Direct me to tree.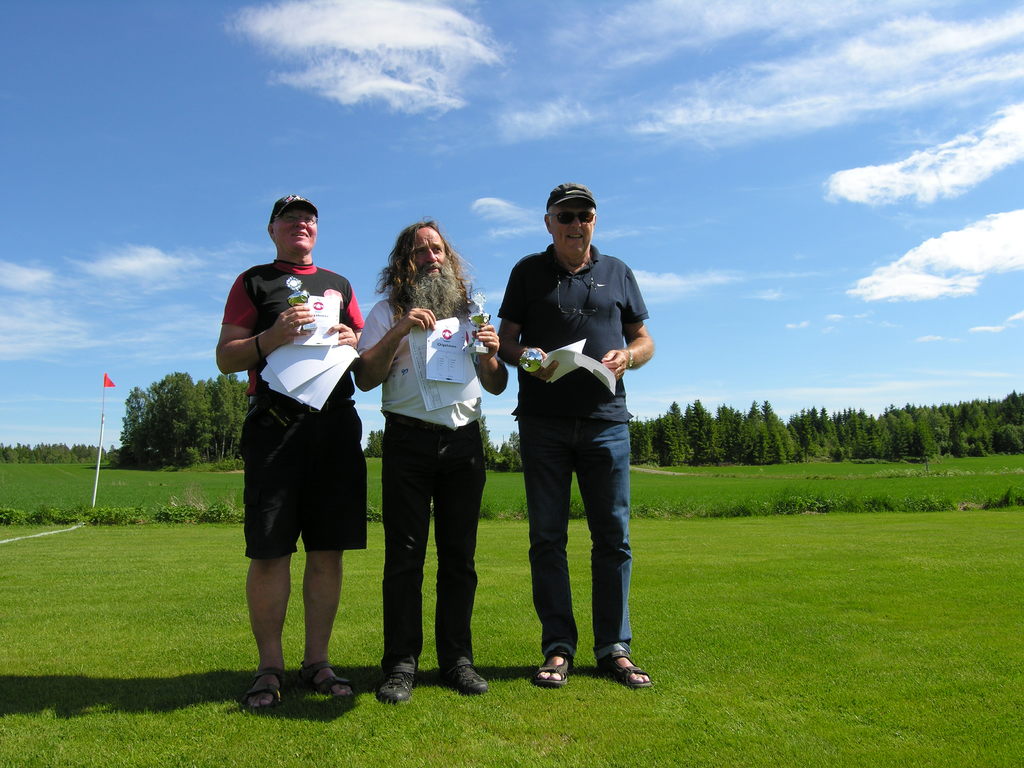
Direction: <bbox>836, 407, 879, 457</bbox>.
